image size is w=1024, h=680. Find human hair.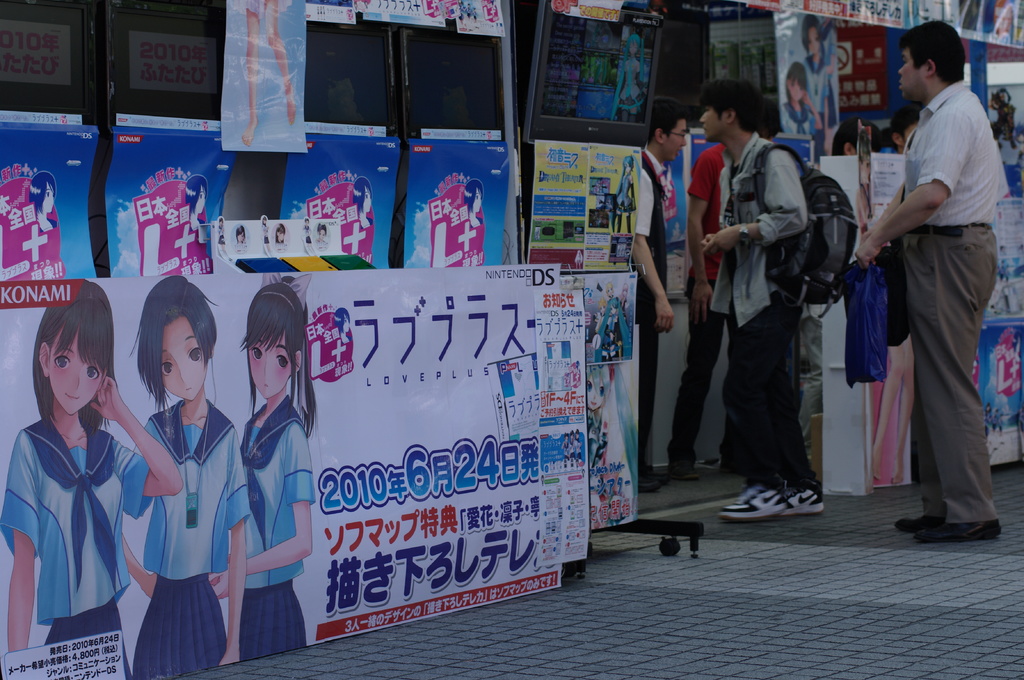
left=463, top=178, right=484, bottom=215.
